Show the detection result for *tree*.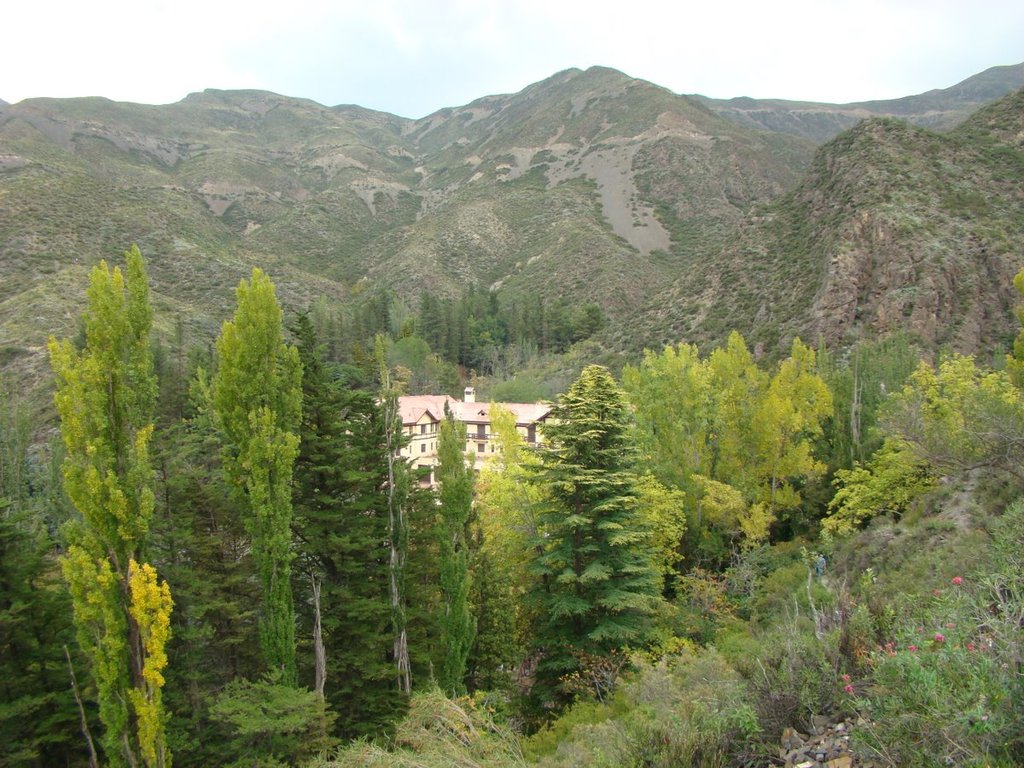
535, 361, 640, 468.
